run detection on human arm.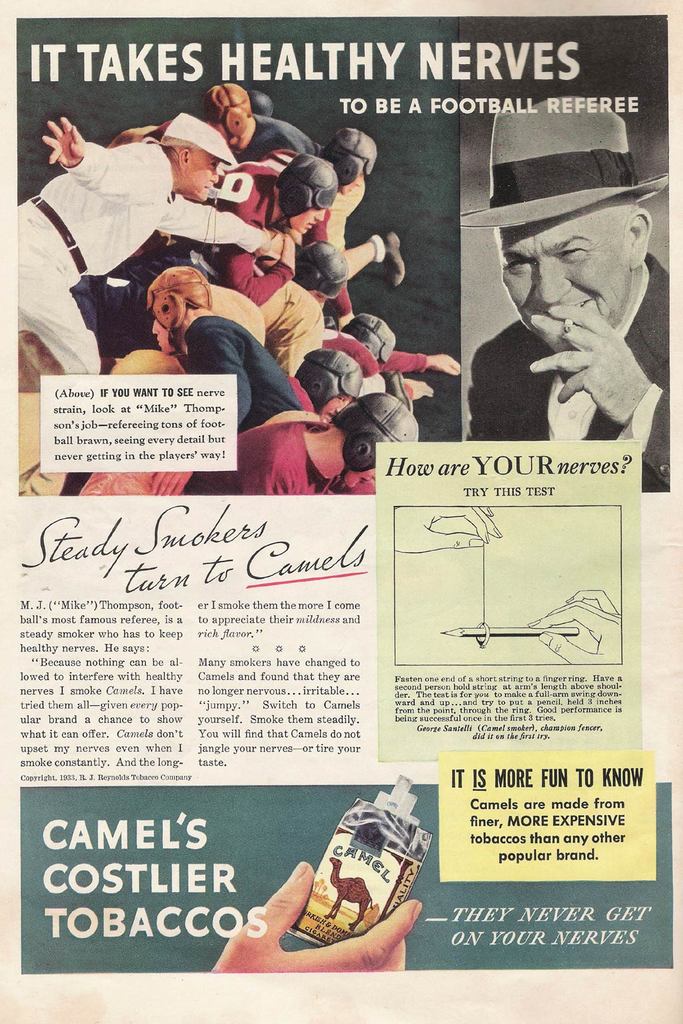
Result: [227,233,293,303].
